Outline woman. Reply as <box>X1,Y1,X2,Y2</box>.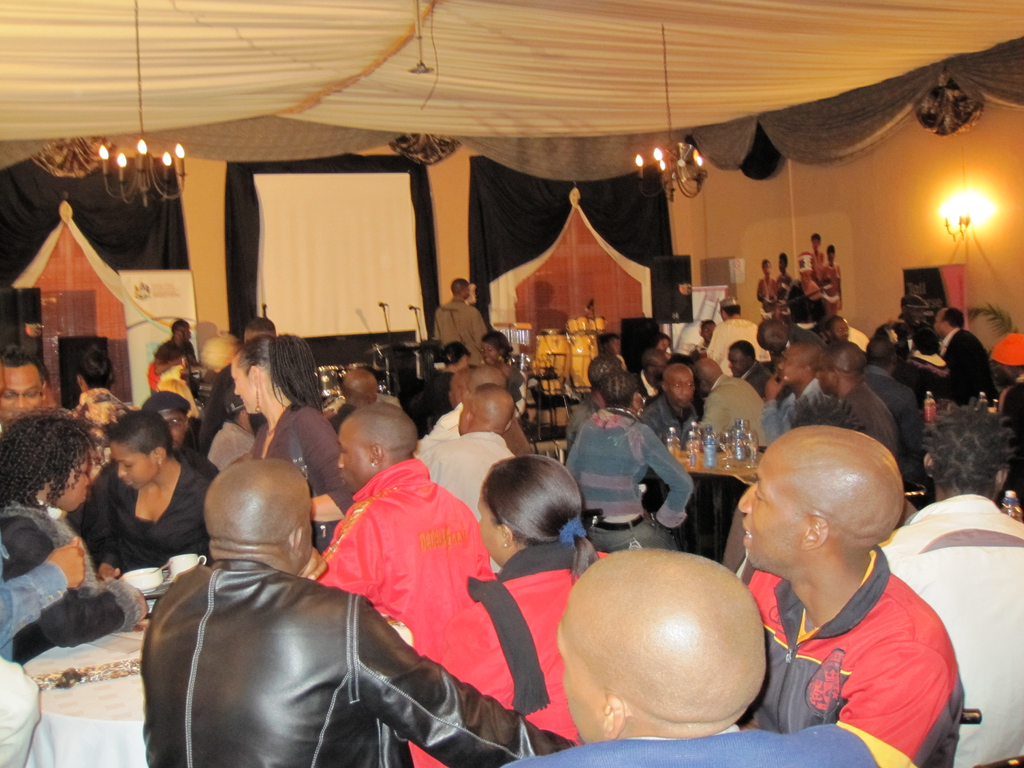
<box>223,329,361,558</box>.
